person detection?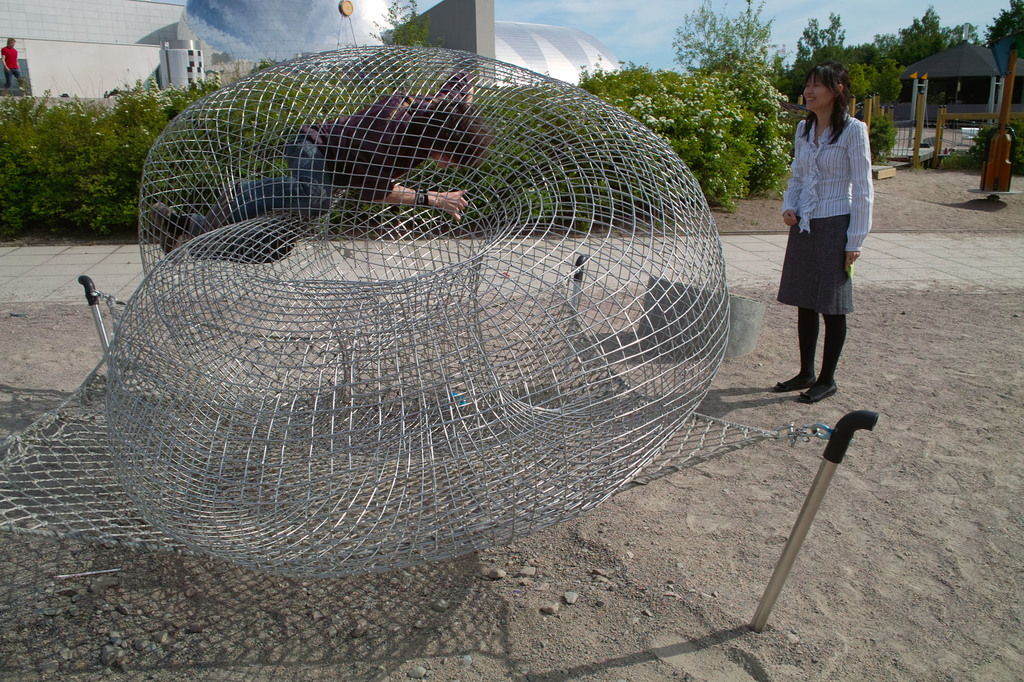
select_region(0, 36, 26, 90)
